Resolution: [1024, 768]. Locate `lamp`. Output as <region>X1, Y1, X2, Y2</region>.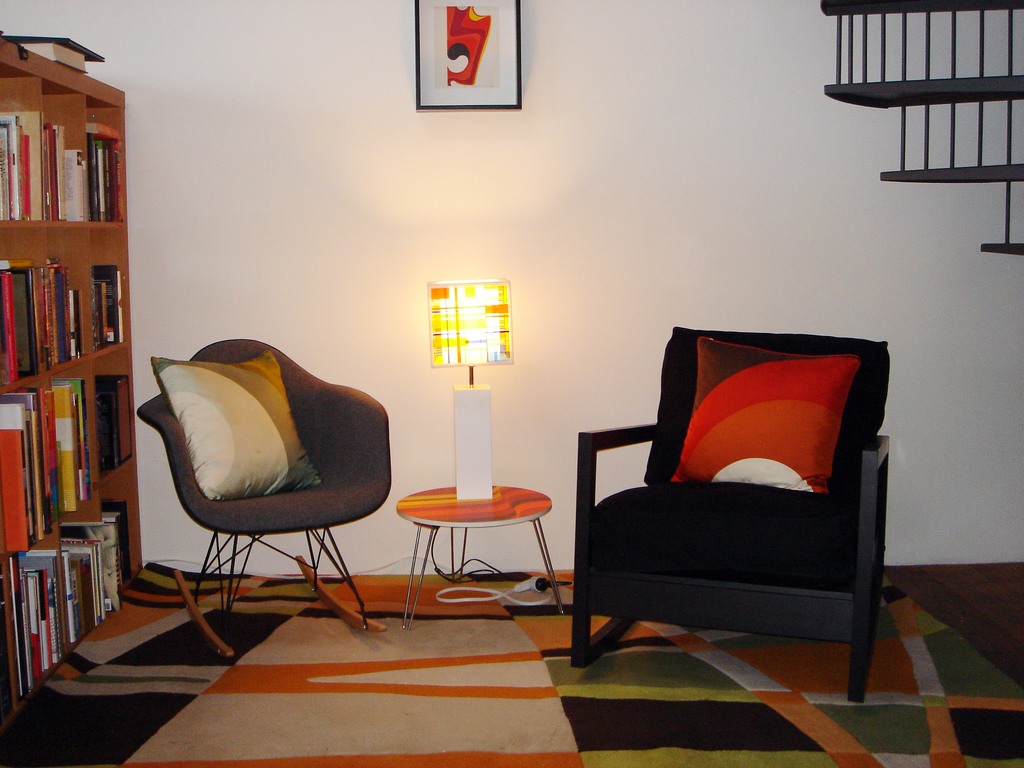
<region>423, 271, 520, 500</region>.
